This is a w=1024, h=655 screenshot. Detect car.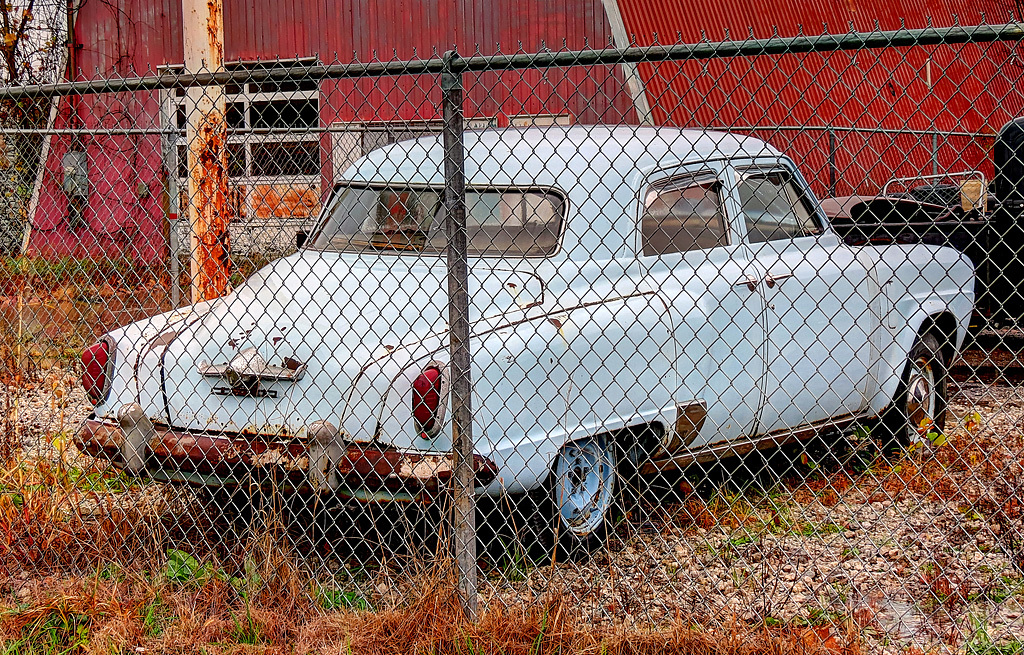
[72, 125, 978, 567].
